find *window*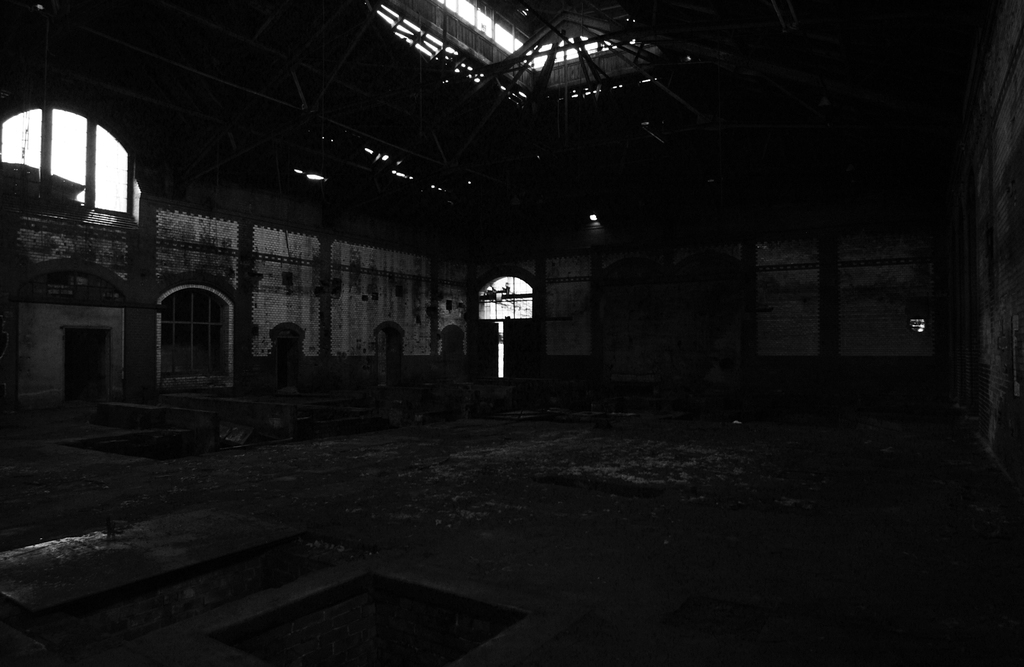
locate(138, 273, 212, 367)
